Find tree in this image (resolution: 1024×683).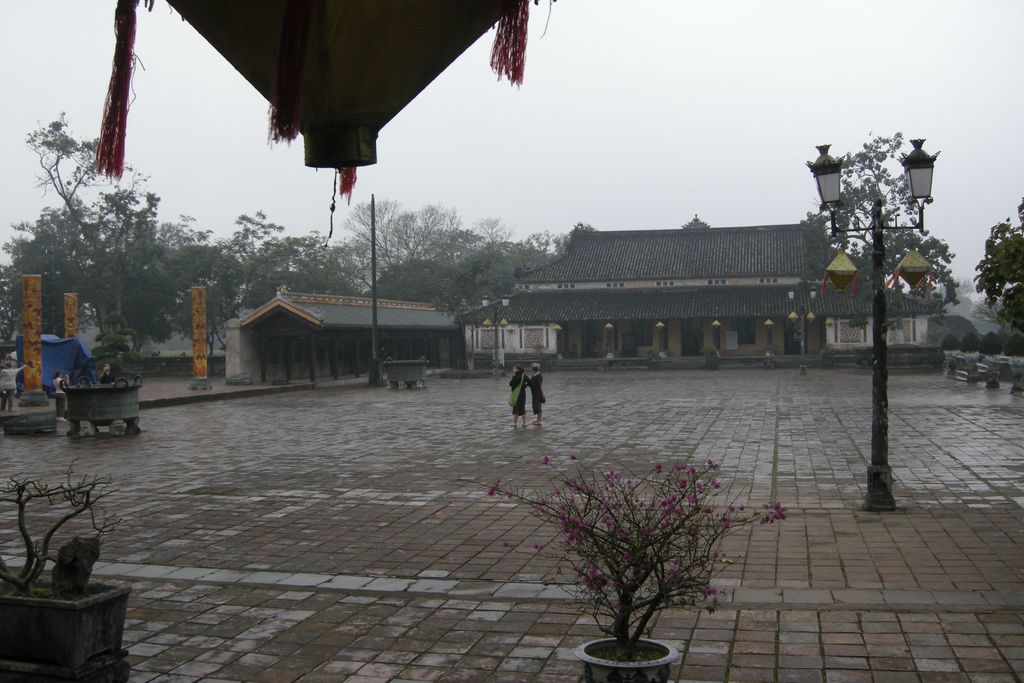
box=[0, 457, 122, 593].
